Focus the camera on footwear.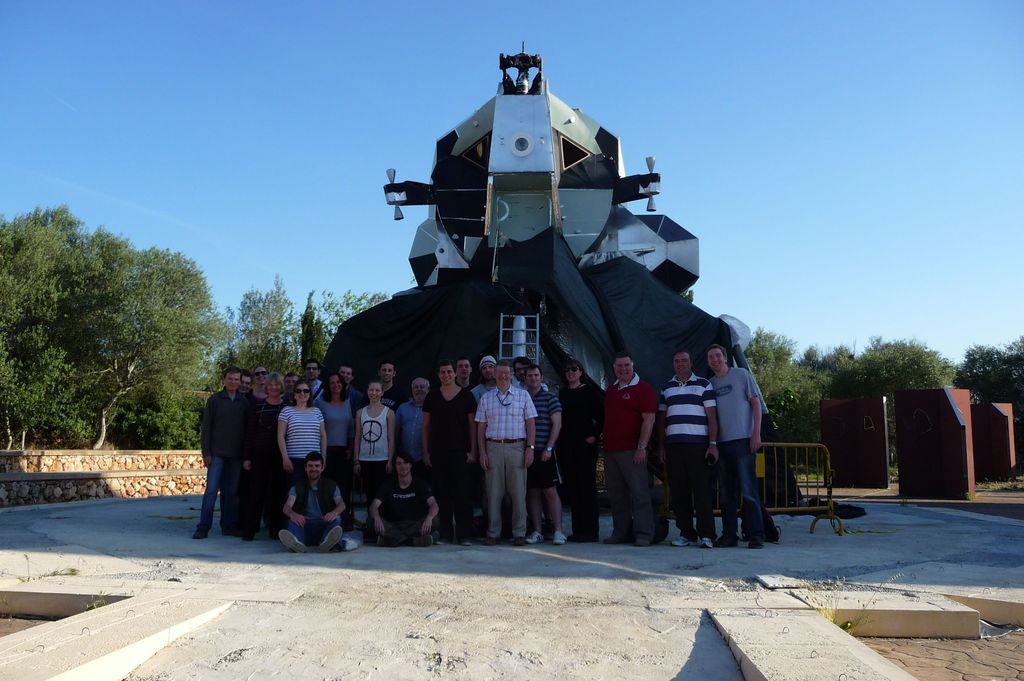
Focus region: select_region(714, 534, 736, 549).
